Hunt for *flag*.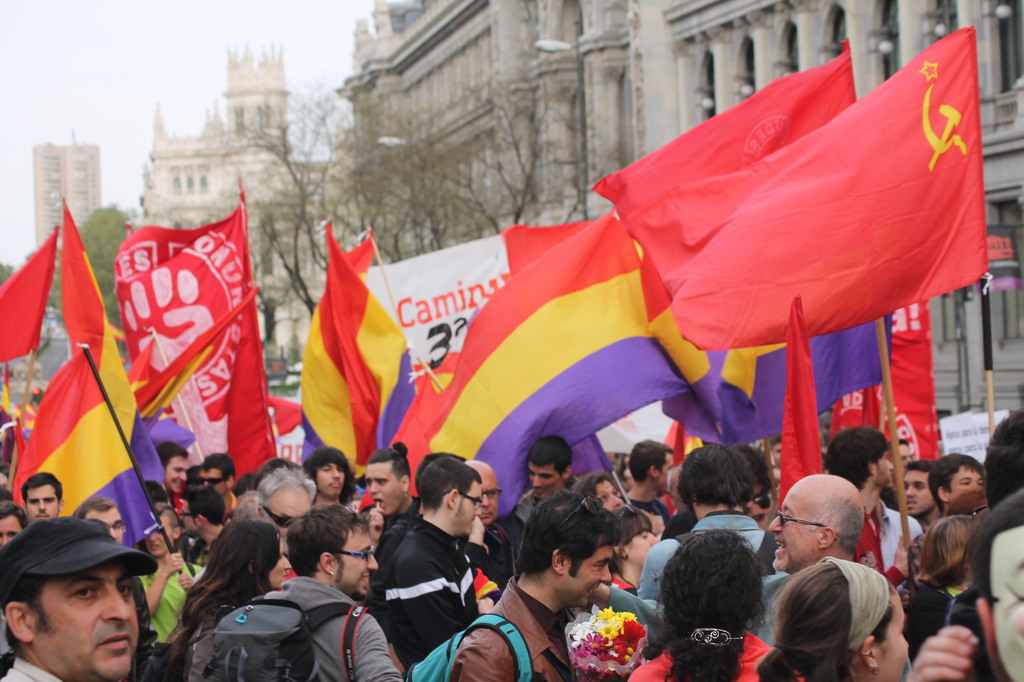
Hunted down at [774,293,893,576].
